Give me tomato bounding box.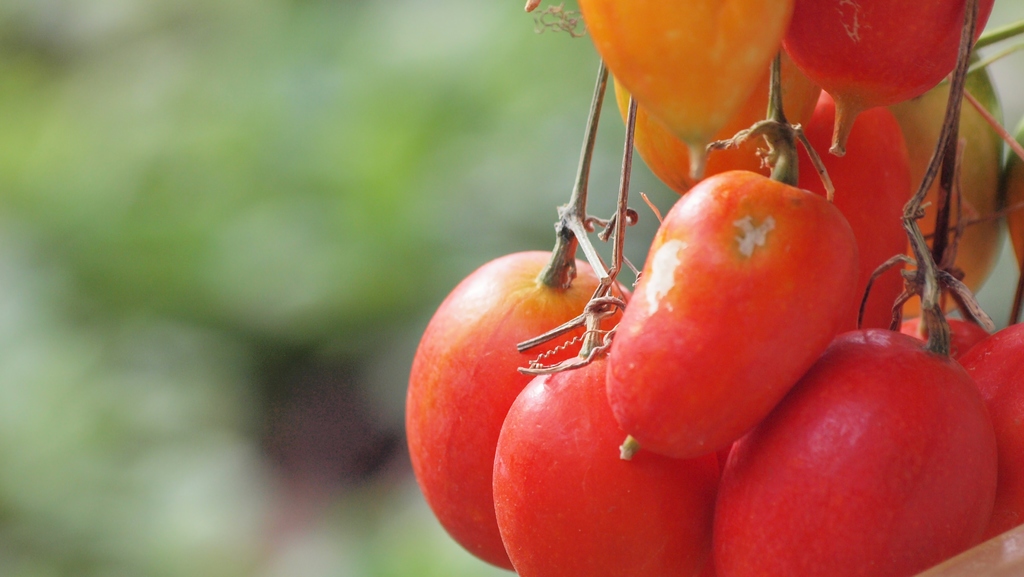
bbox=(619, 167, 852, 462).
